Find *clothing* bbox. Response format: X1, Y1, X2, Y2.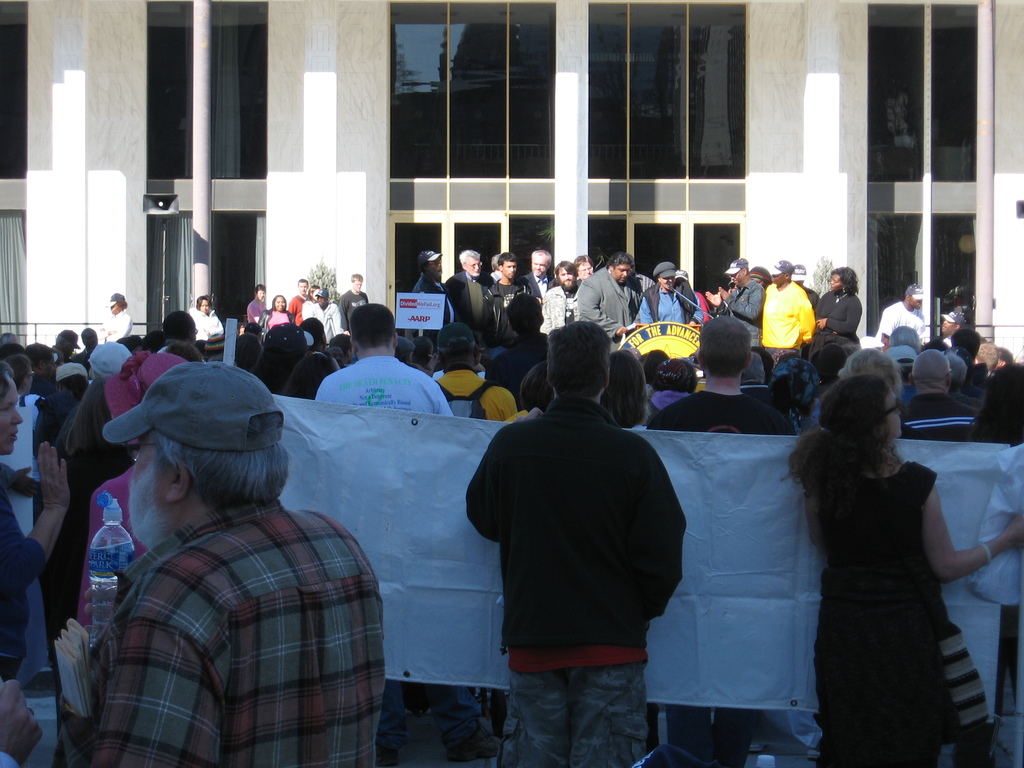
184, 310, 218, 340.
